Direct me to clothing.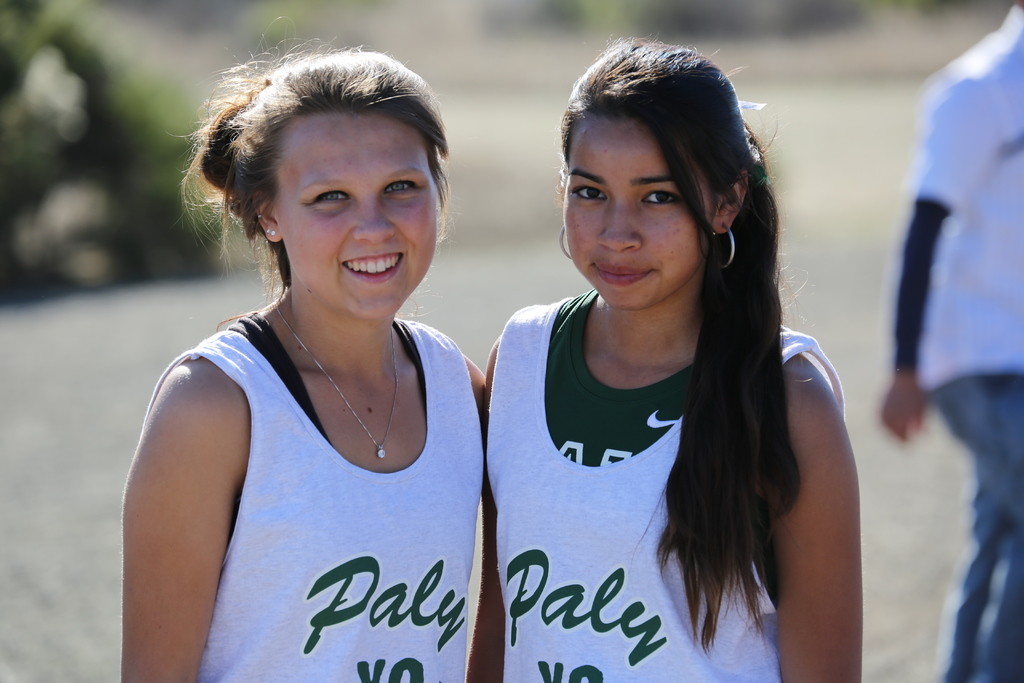
Direction: rect(921, 377, 1023, 682).
